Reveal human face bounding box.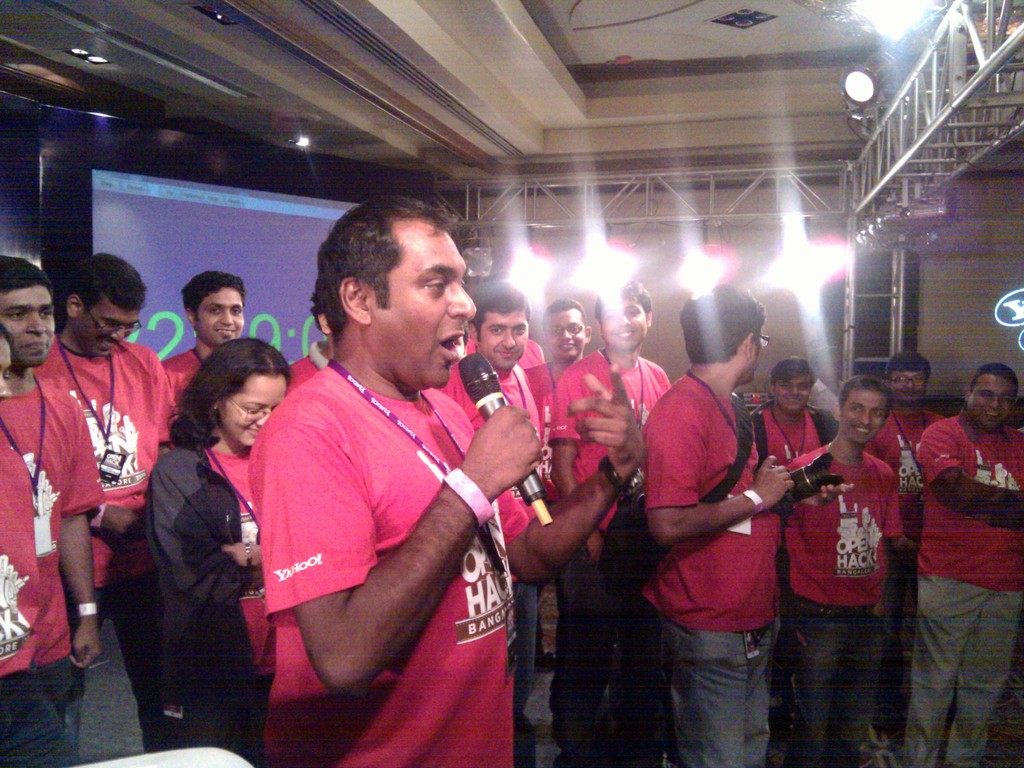
Revealed: 968, 379, 1014, 437.
